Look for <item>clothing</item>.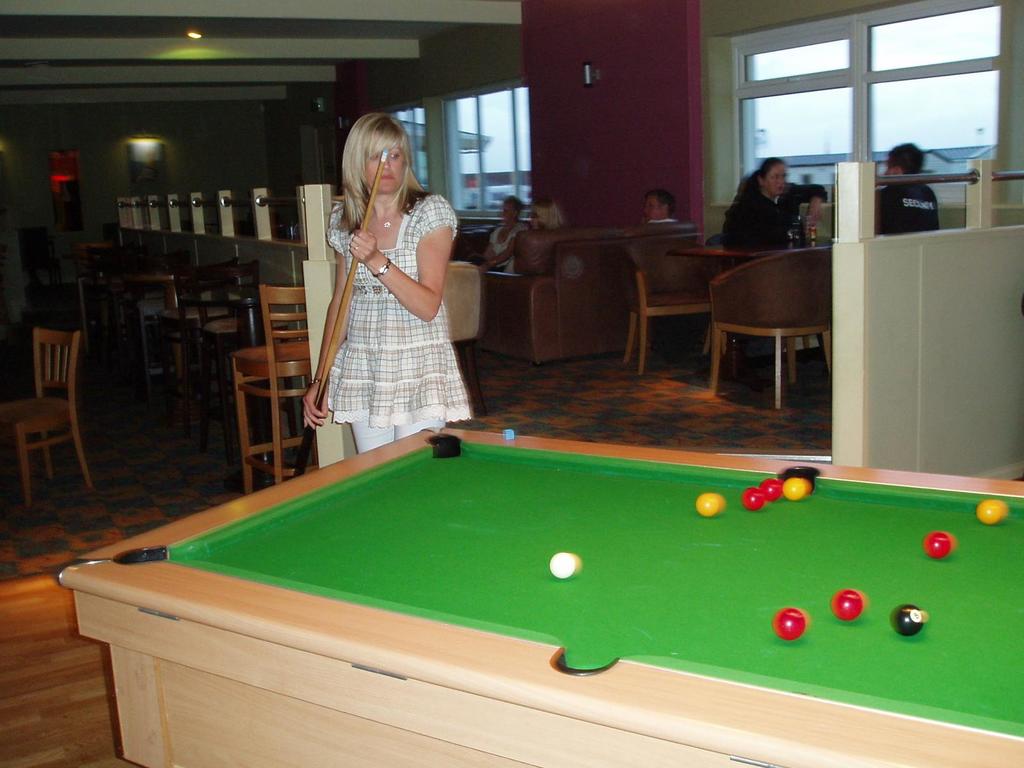
Found: detection(317, 173, 465, 422).
